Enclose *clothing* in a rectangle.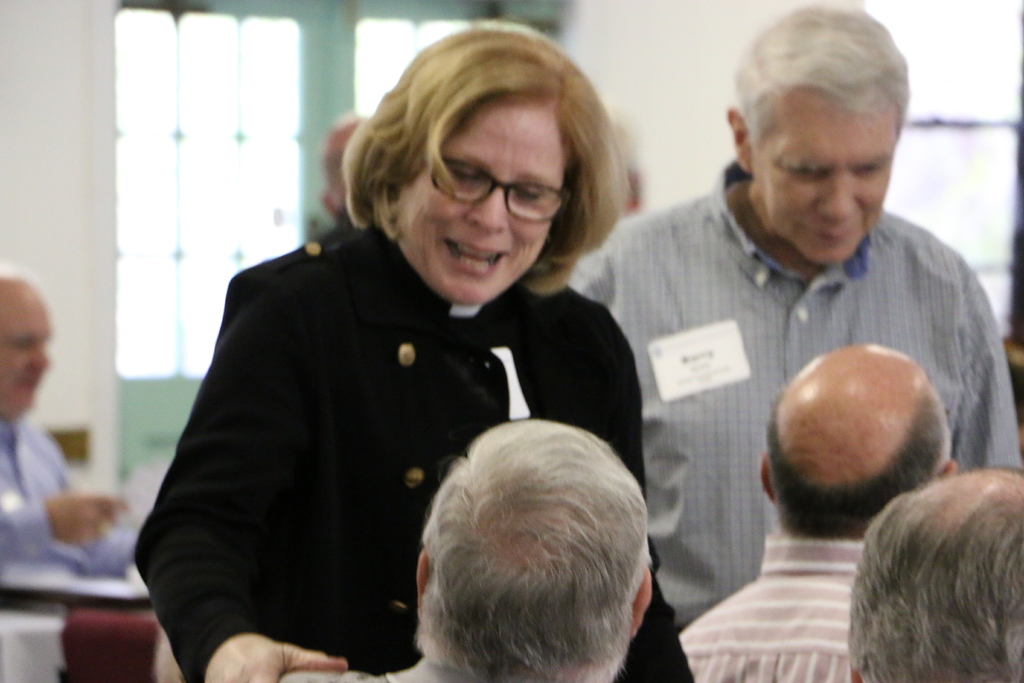
[572, 168, 1023, 621].
